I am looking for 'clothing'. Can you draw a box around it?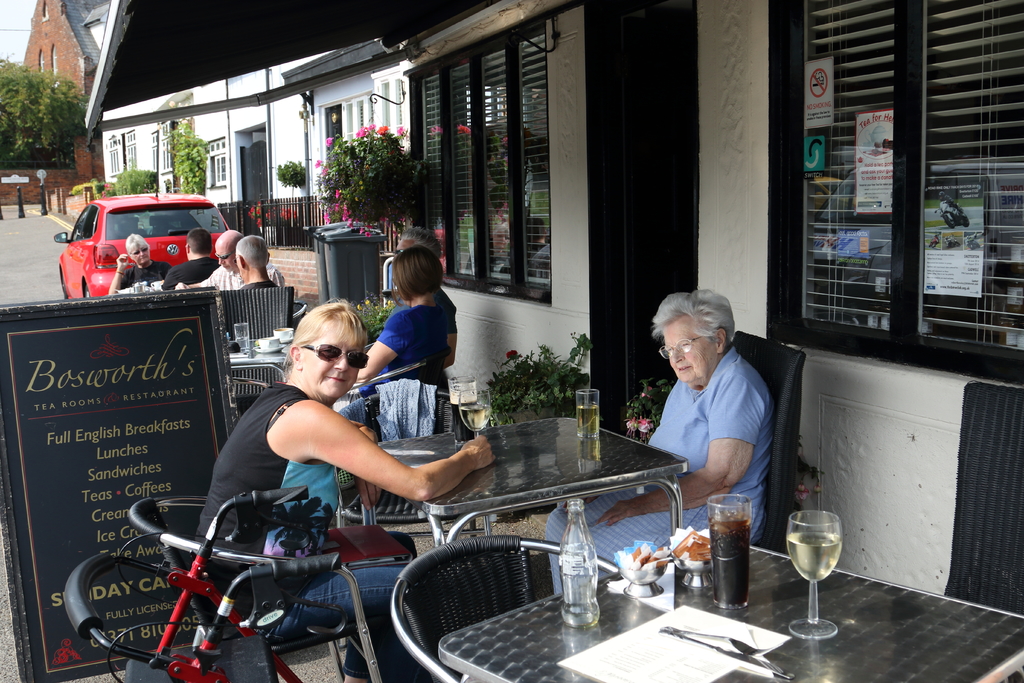
Sure, the bounding box is Rect(191, 265, 280, 292).
